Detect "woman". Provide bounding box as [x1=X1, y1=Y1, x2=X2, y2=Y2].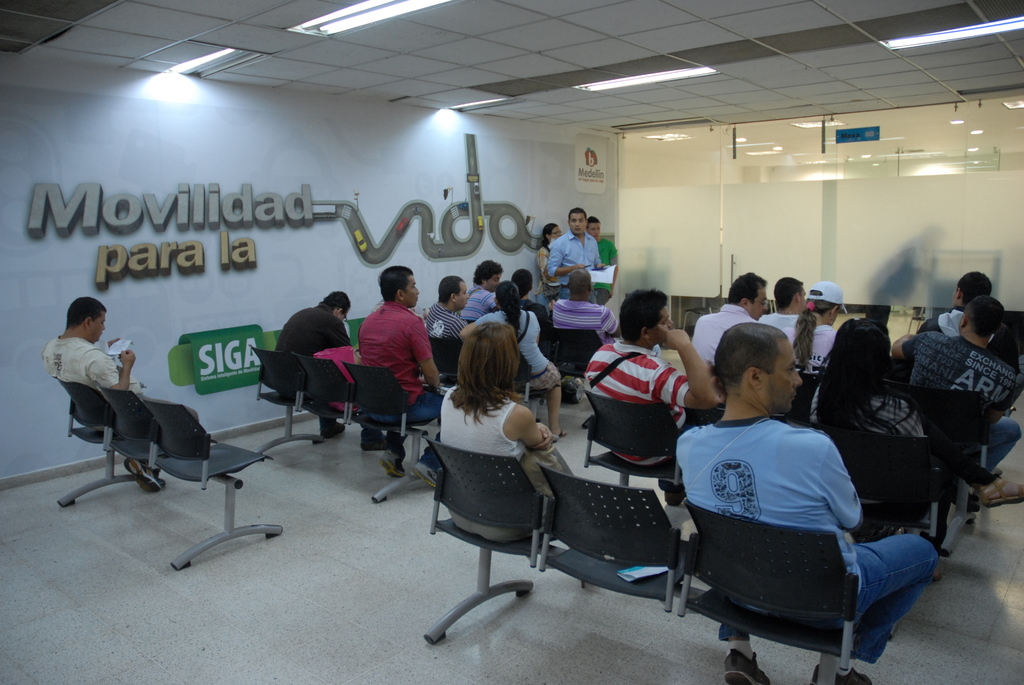
[x1=535, y1=220, x2=566, y2=316].
